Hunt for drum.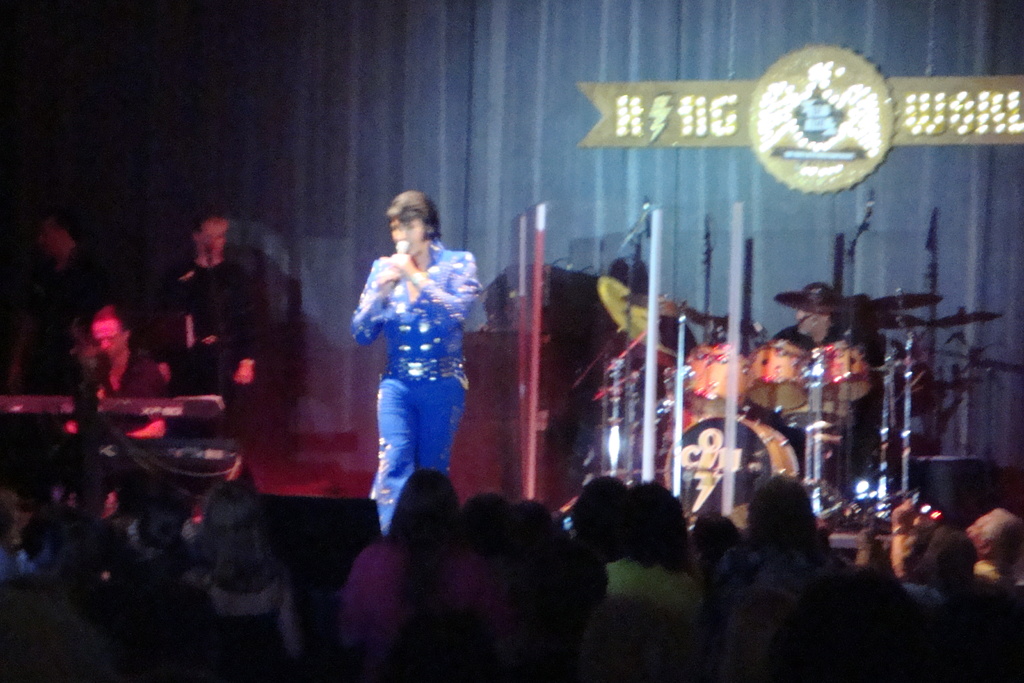
Hunted down at x1=744 y1=340 x2=809 y2=415.
